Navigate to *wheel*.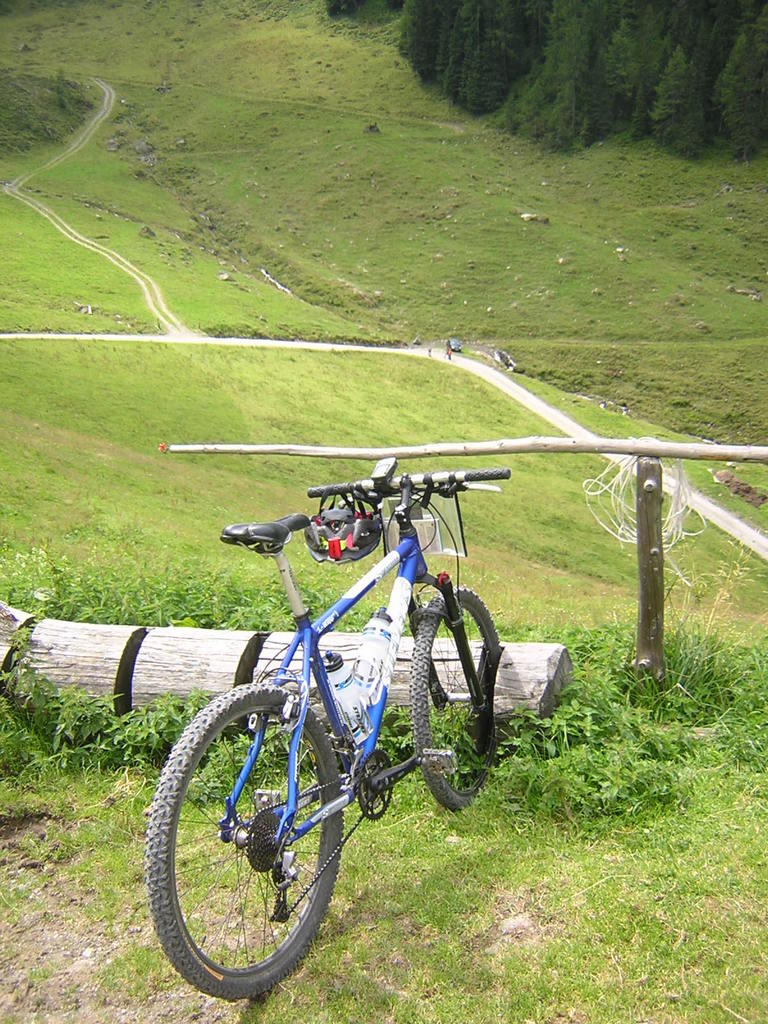
Navigation target: bbox=[156, 690, 355, 988].
